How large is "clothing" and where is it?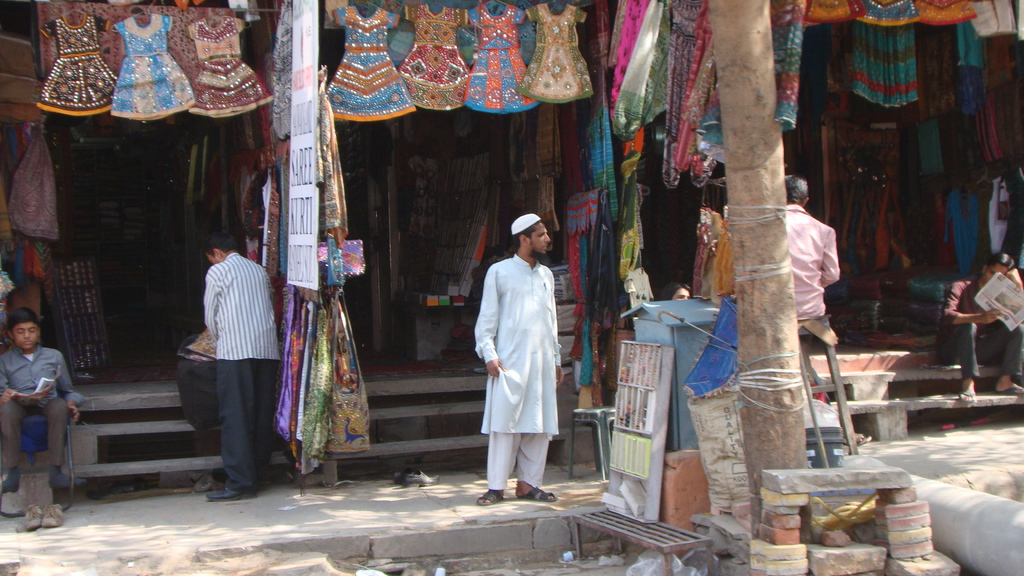
Bounding box: [0, 346, 89, 406].
